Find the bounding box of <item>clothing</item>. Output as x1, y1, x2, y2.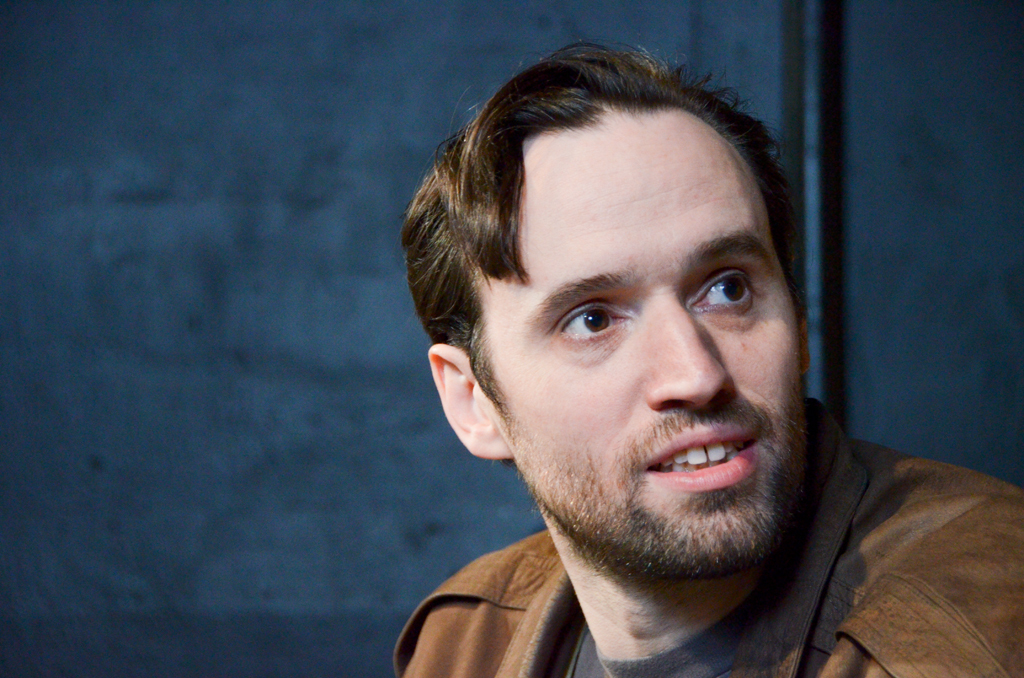
389, 396, 989, 666.
